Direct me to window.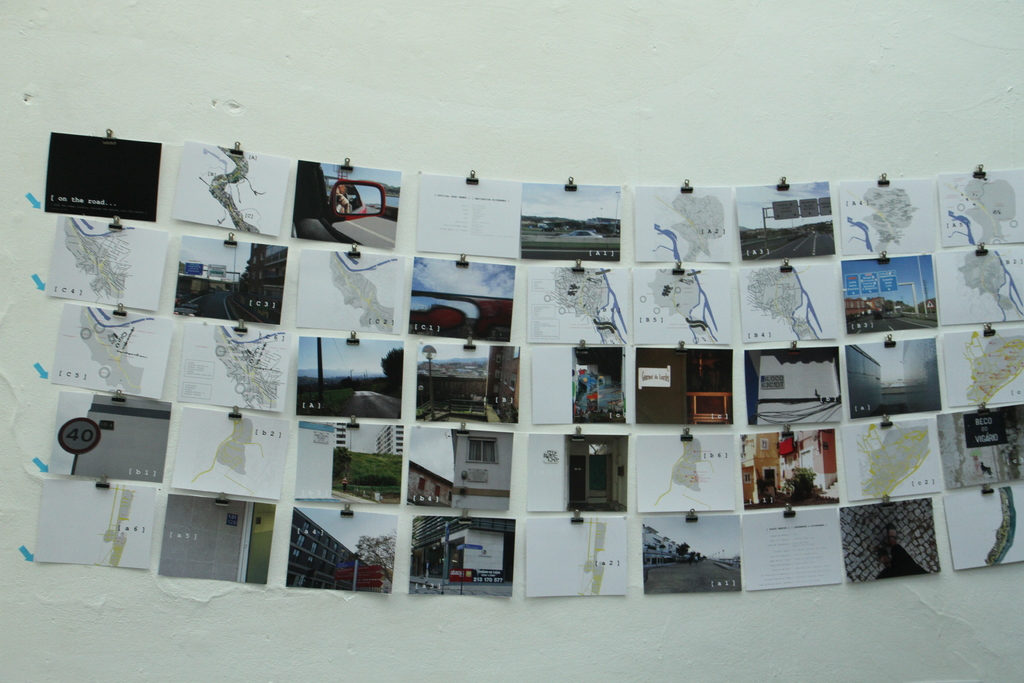
Direction: 314 541 319 550.
